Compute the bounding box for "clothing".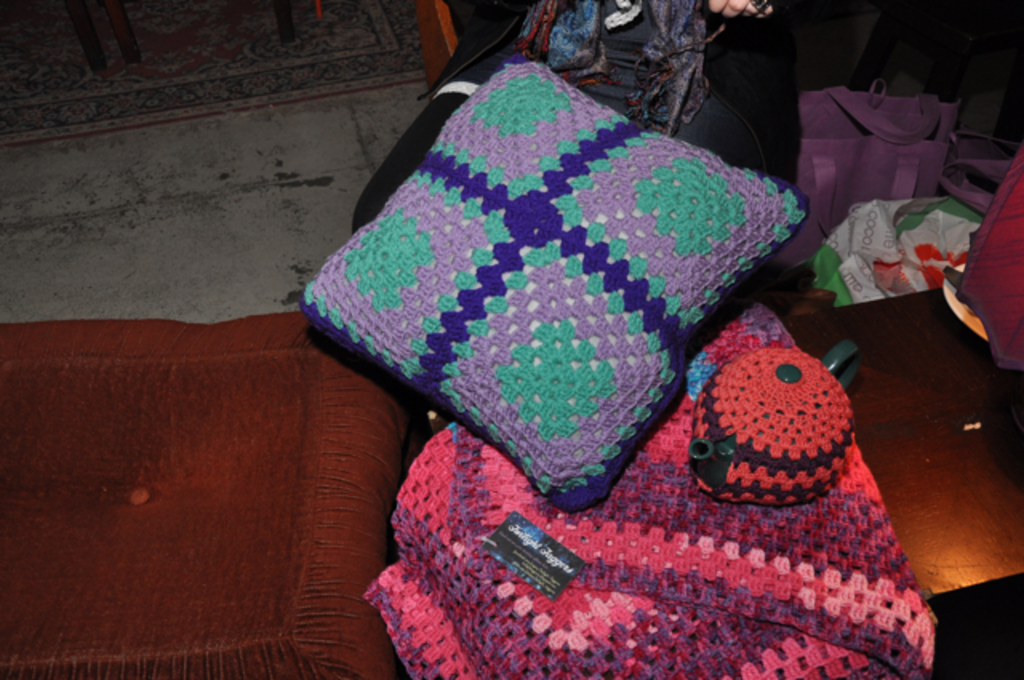
bbox=[354, 0, 805, 234].
